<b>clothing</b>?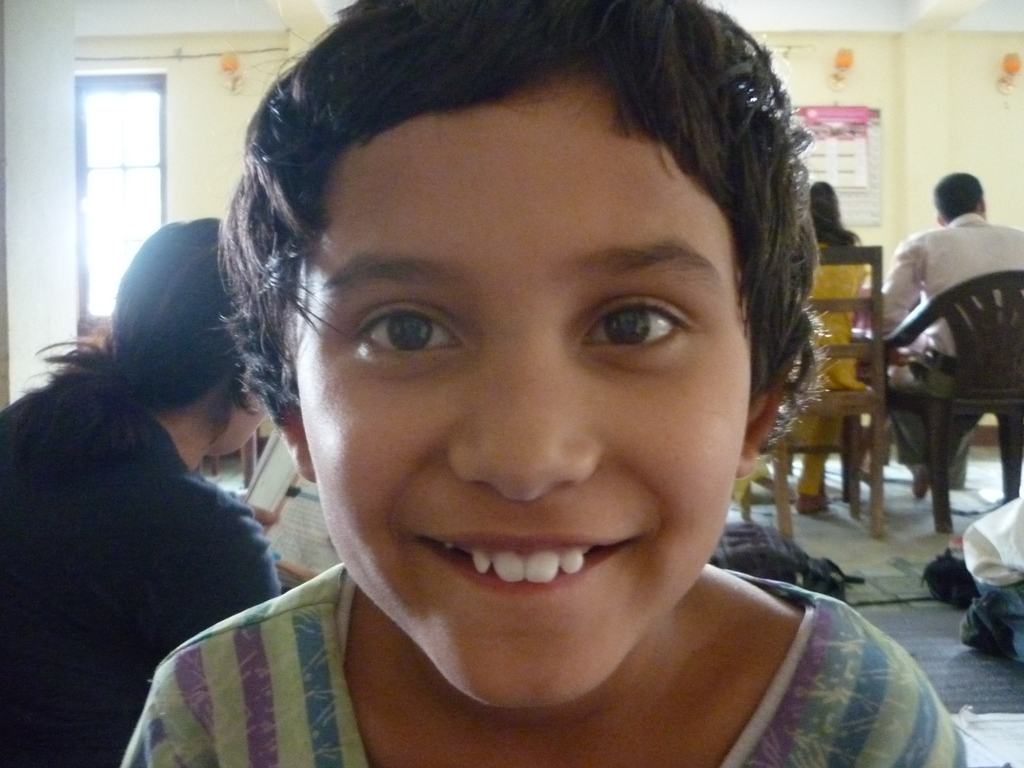
{"left": 867, "top": 166, "right": 1016, "bottom": 562}
